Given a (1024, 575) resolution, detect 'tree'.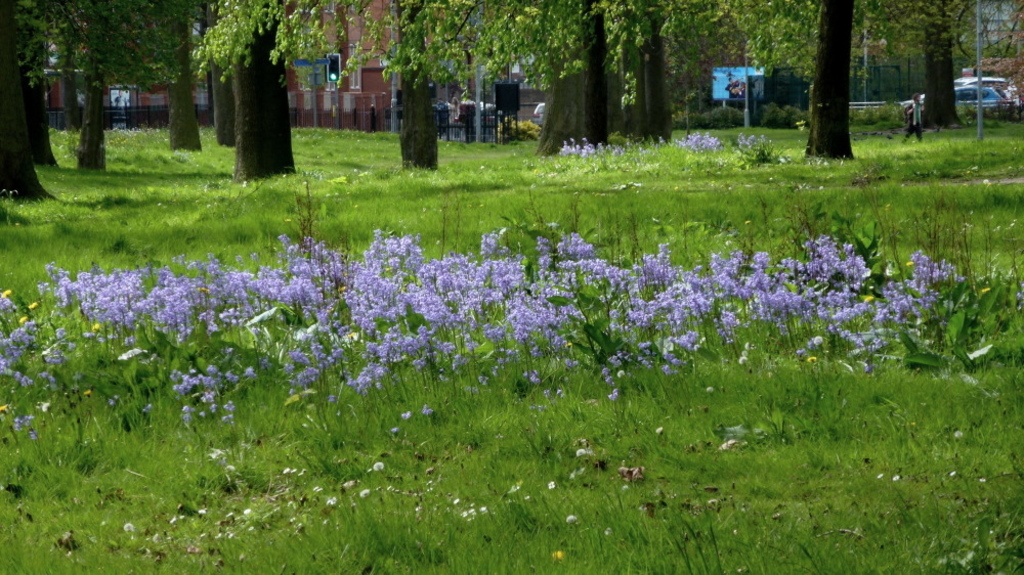
x1=78 y1=0 x2=148 y2=170.
